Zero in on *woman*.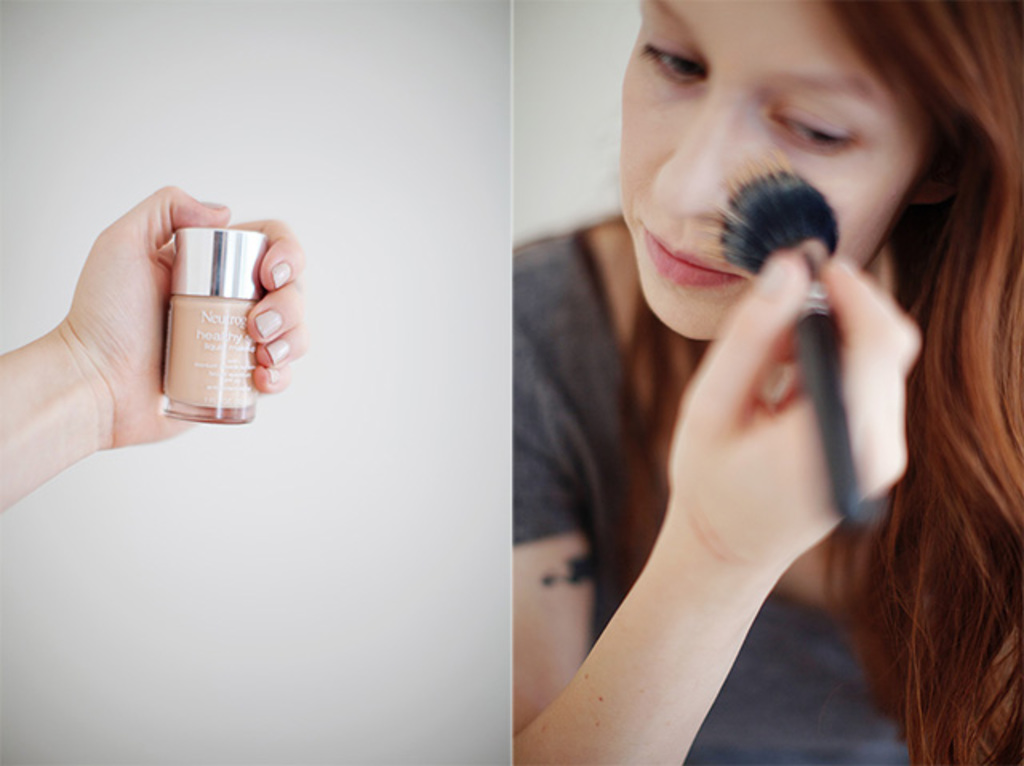
Zeroed in: rect(507, 0, 1022, 764).
